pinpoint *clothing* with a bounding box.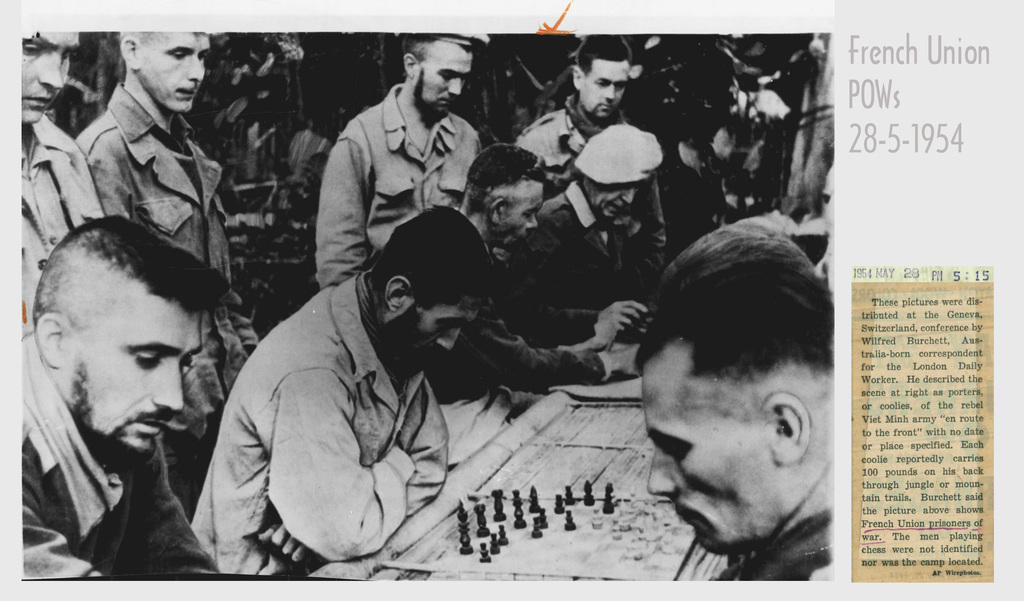
[190, 270, 451, 588].
